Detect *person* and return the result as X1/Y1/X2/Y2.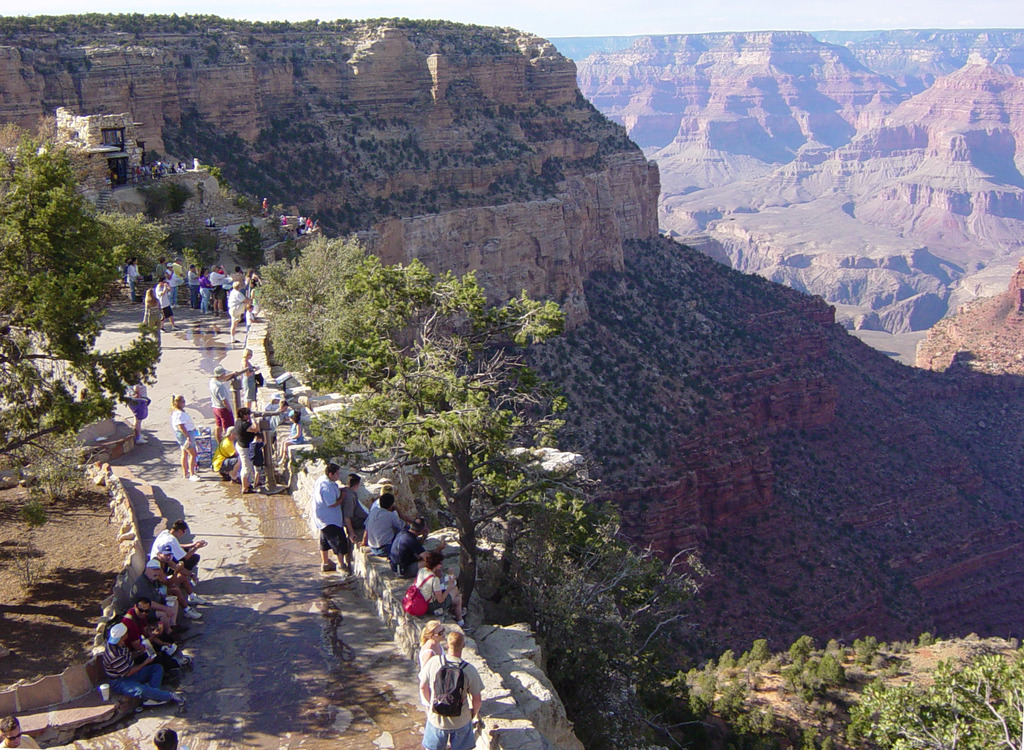
276/404/303/478.
